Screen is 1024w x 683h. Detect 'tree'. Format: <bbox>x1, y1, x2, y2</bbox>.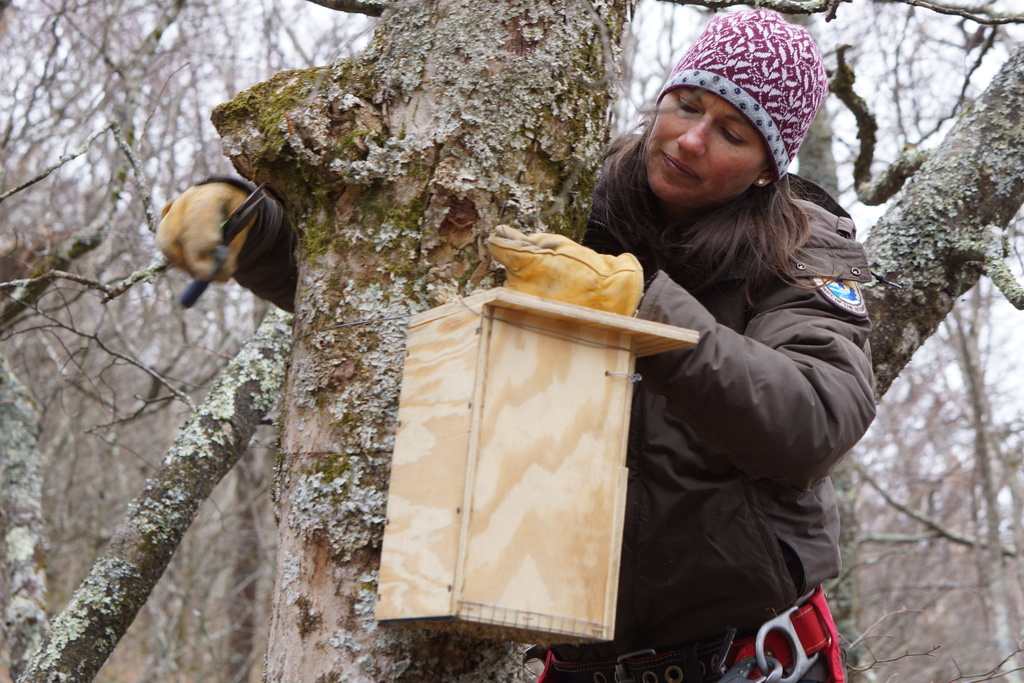
<bbox>211, 0, 632, 680</bbox>.
